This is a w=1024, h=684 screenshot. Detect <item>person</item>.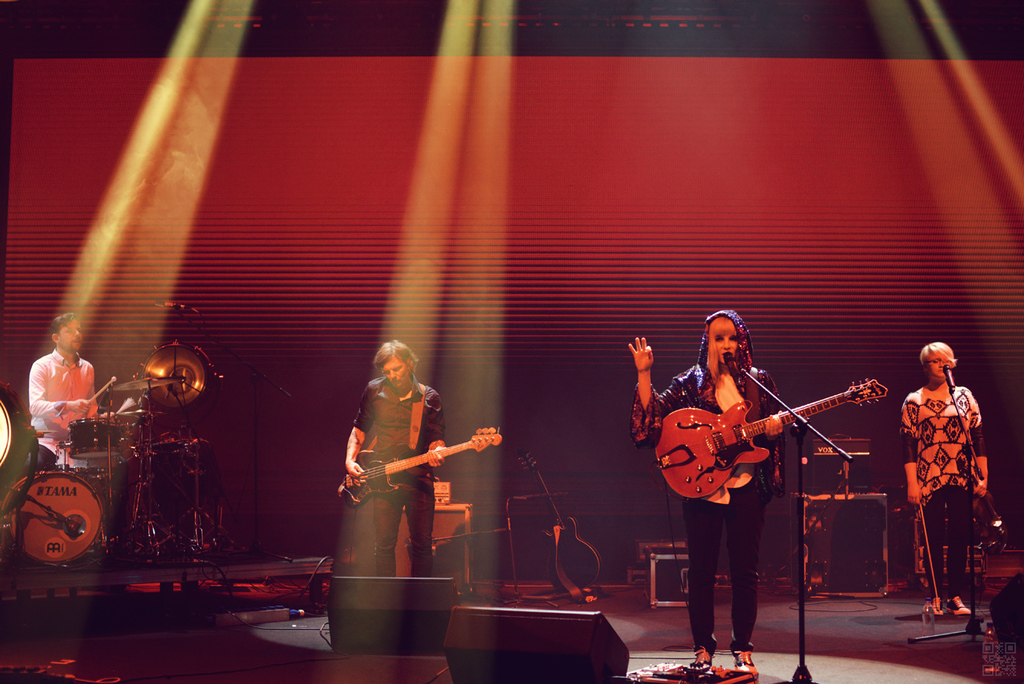
left=343, top=337, right=449, bottom=581.
